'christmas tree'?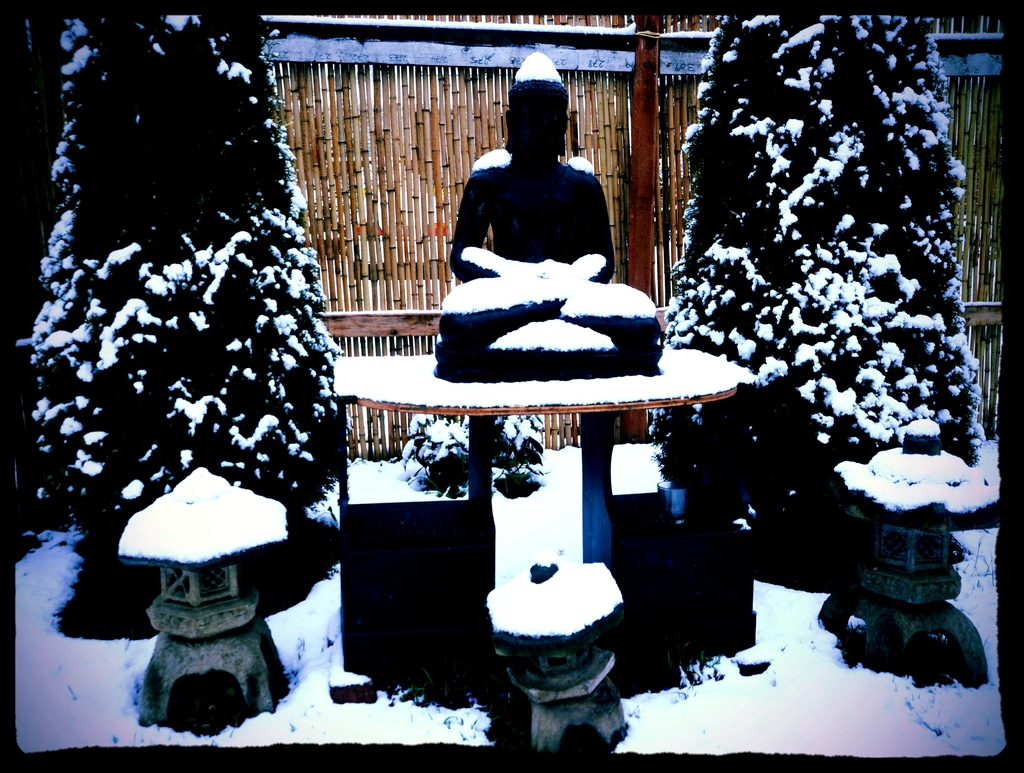
28:1:345:538
